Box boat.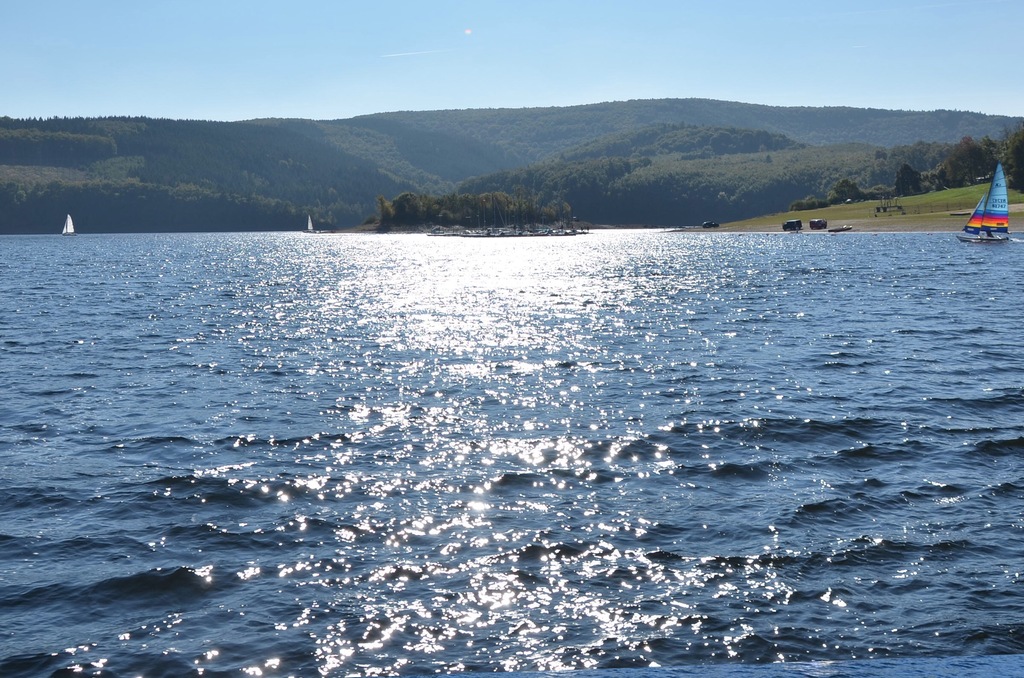
box(61, 212, 76, 235).
